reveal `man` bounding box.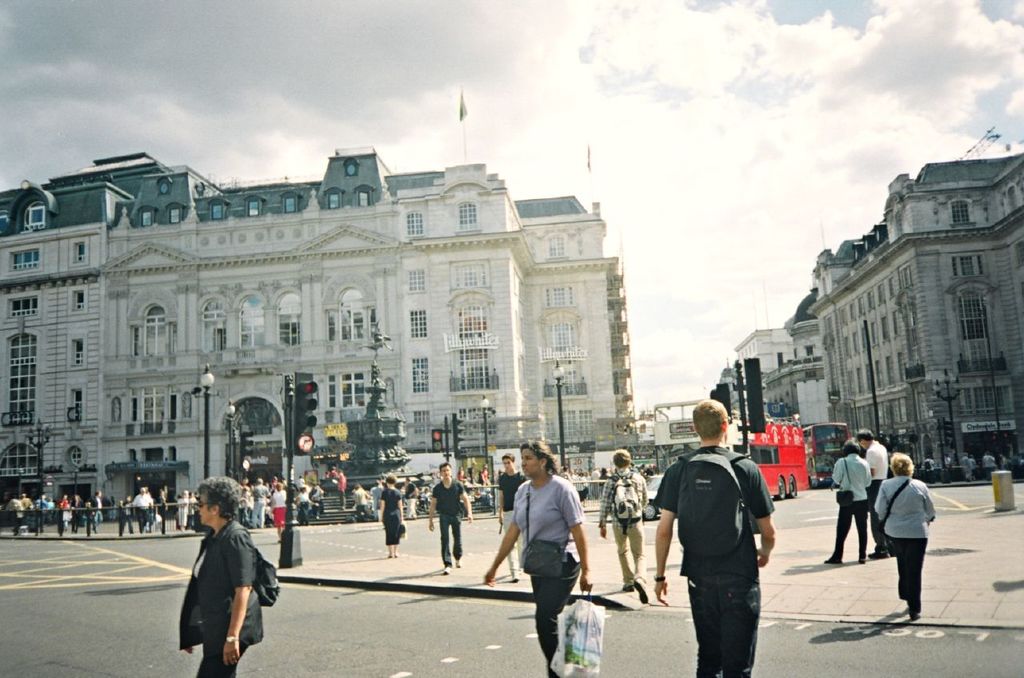
Revealed: rect(427, 461, 473, 575).
